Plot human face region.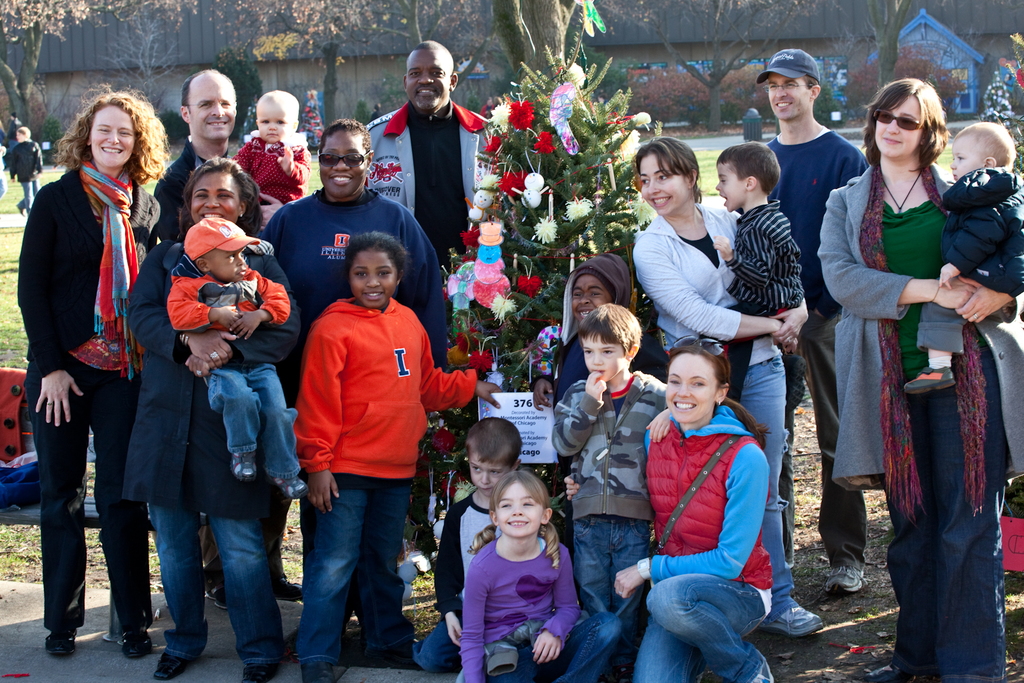
Plotted at 582, 325, 631, 386.
